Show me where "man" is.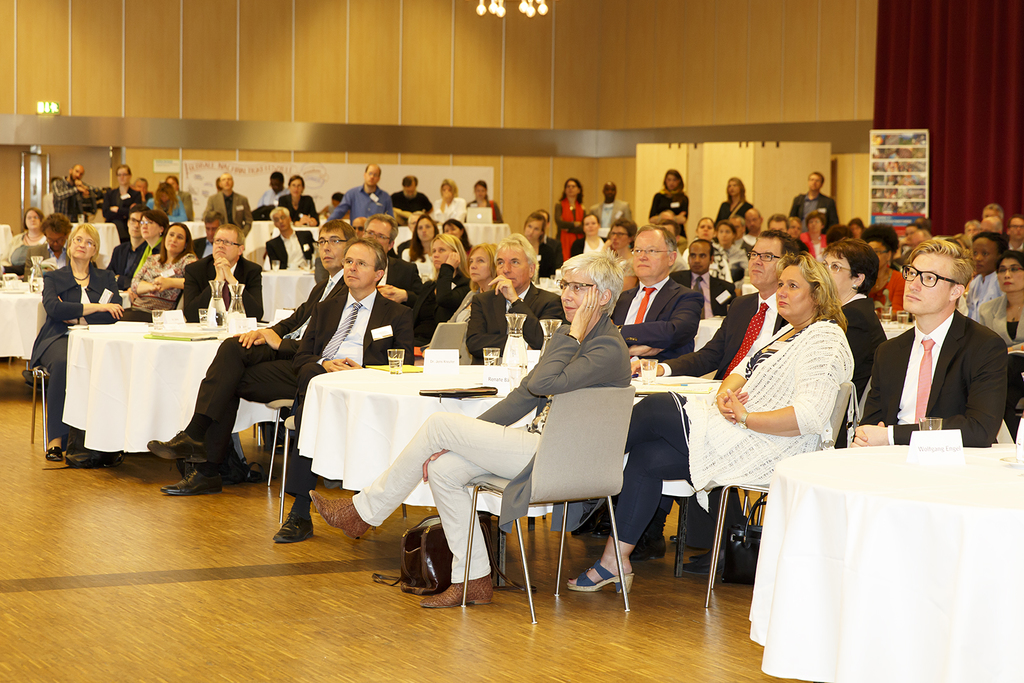
"man" is at <region>334, 163, 397, 223</region>.
